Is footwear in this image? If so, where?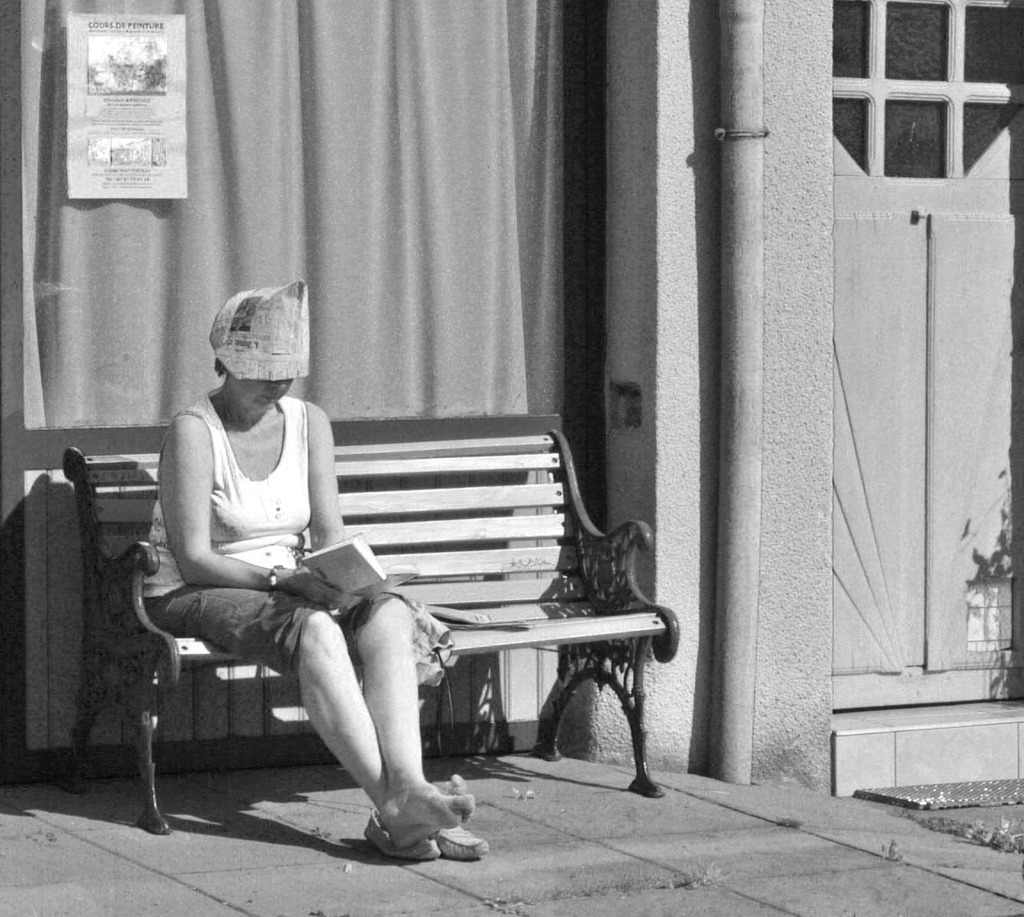
Yes, at <box>356,811,442,857</box>.
